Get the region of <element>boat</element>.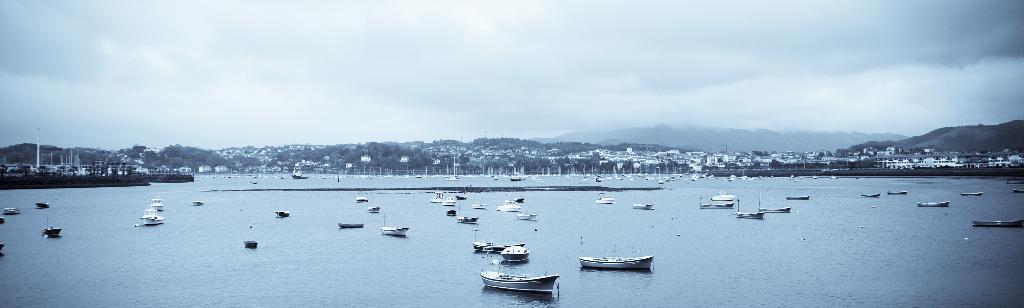
pyautogui.locateOnScreen(698, 189, 732, 210).
